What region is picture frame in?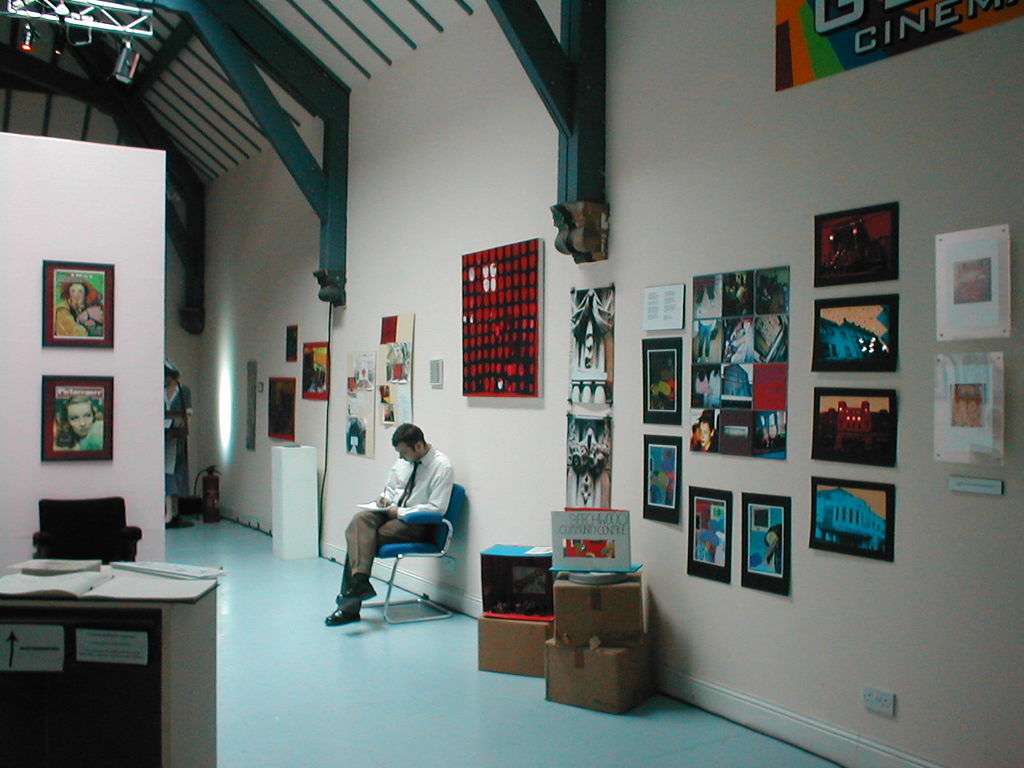
642/438/682/522.
